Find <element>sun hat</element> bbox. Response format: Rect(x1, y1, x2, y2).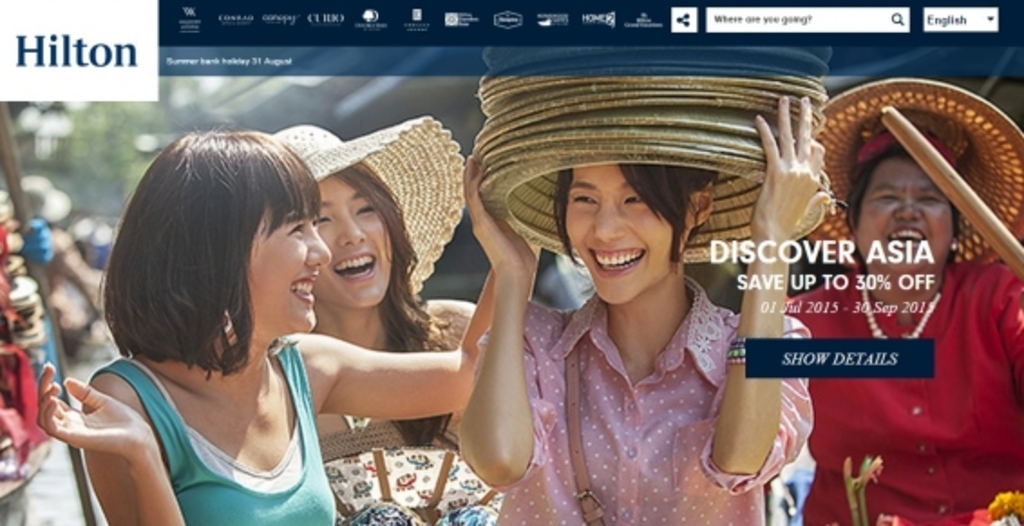
Rect(801, 81, 1022, 264).
